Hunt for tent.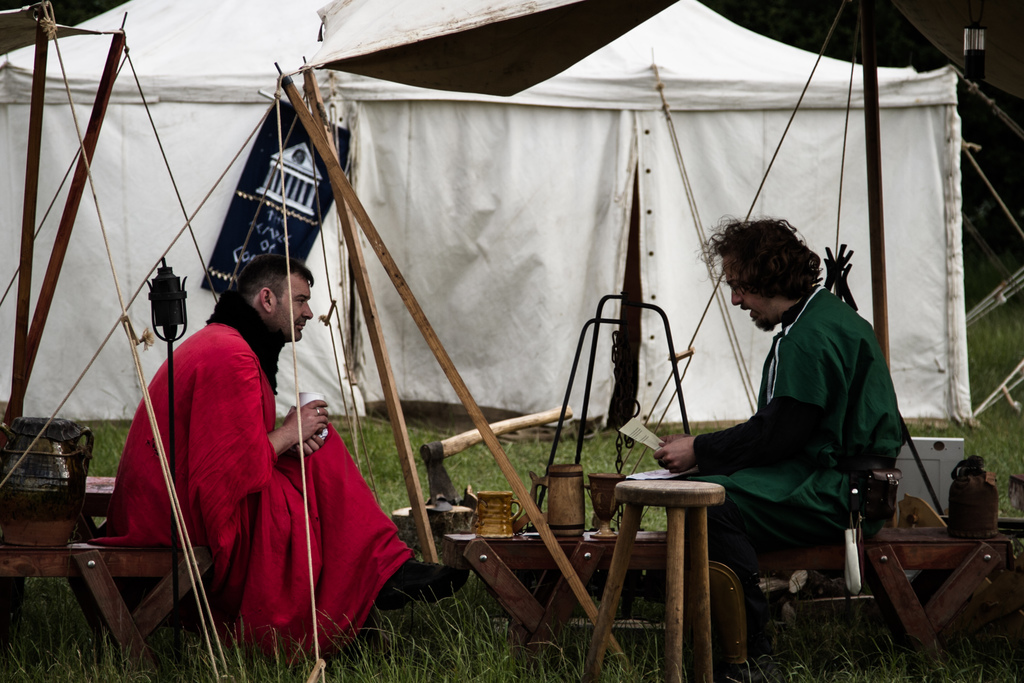
Hunted down at [0, 0, 375, 462].
